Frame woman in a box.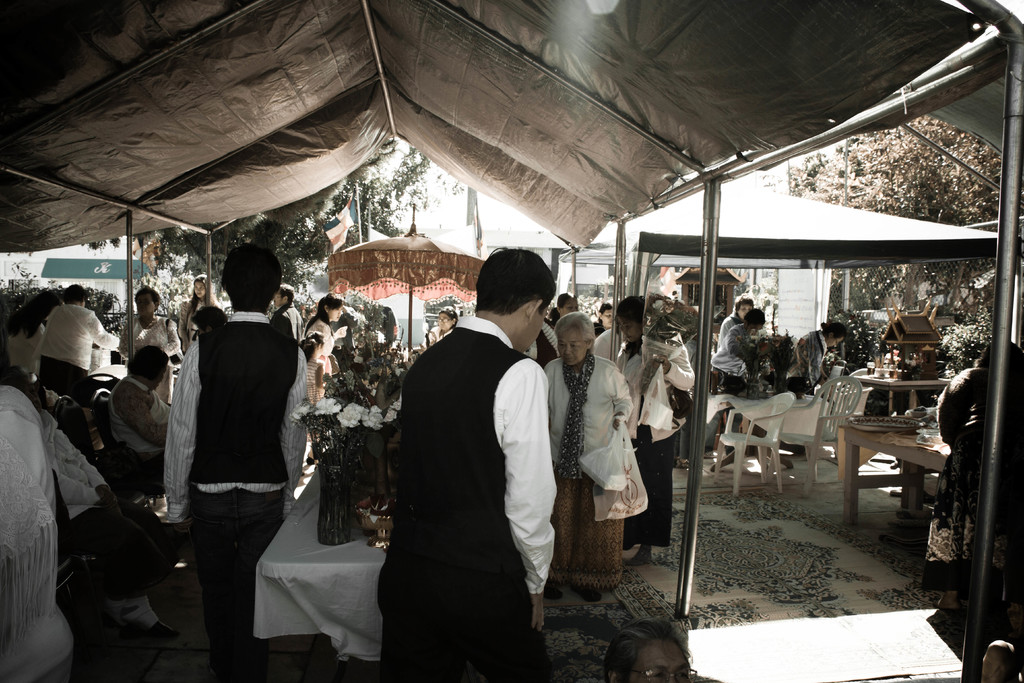
(781,320,854,457).
